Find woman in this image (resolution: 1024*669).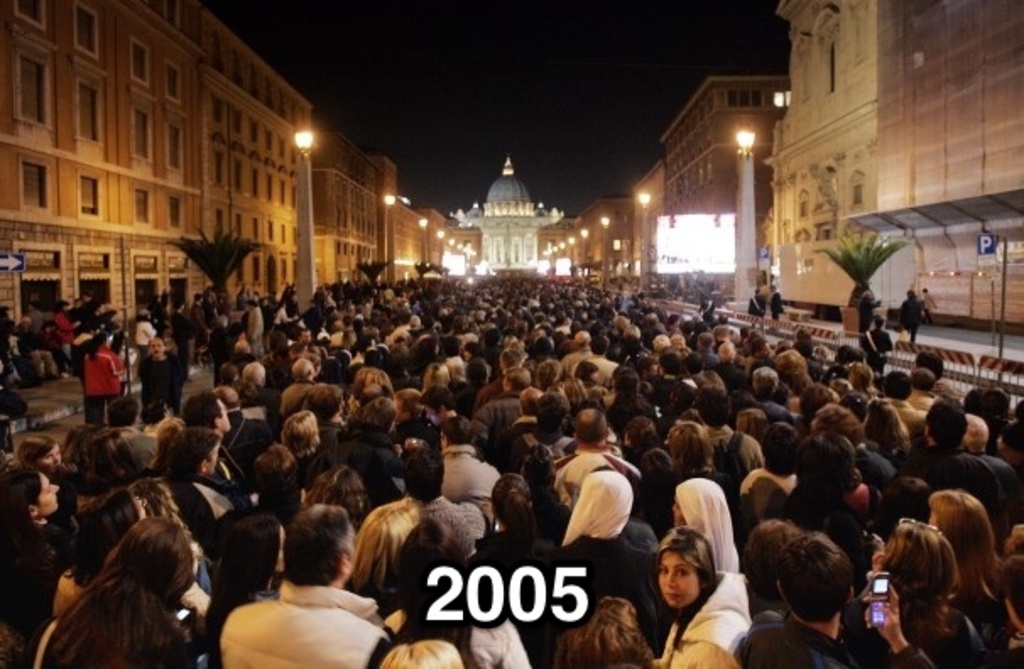
x1=387 y1=522 x2=463 y2=617.
